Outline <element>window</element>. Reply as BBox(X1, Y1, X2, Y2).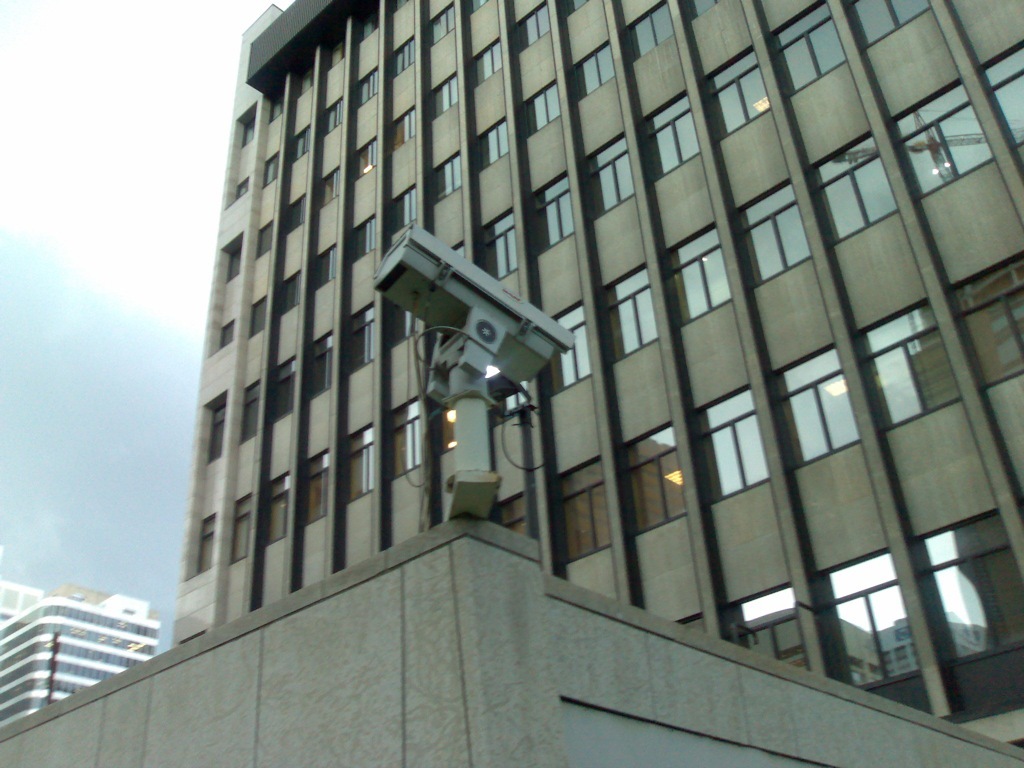
BBox(288, 131, 311, 162).
